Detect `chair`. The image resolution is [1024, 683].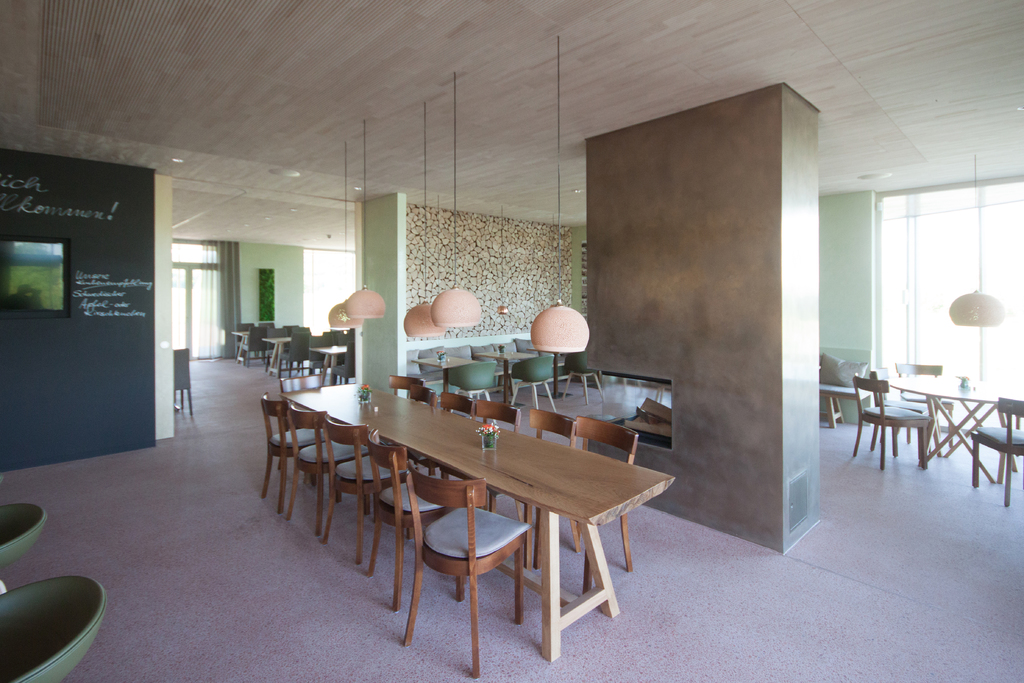
(left=330, top=325, right=358, bottom=386).
